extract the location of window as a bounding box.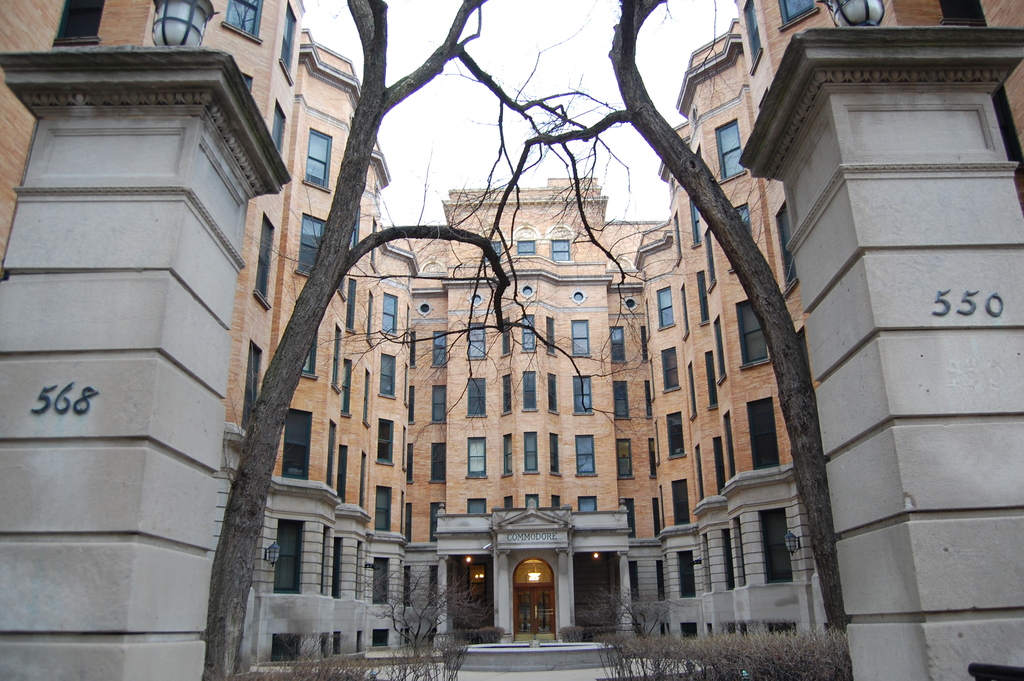
crop(52, 0, 94, 45).
